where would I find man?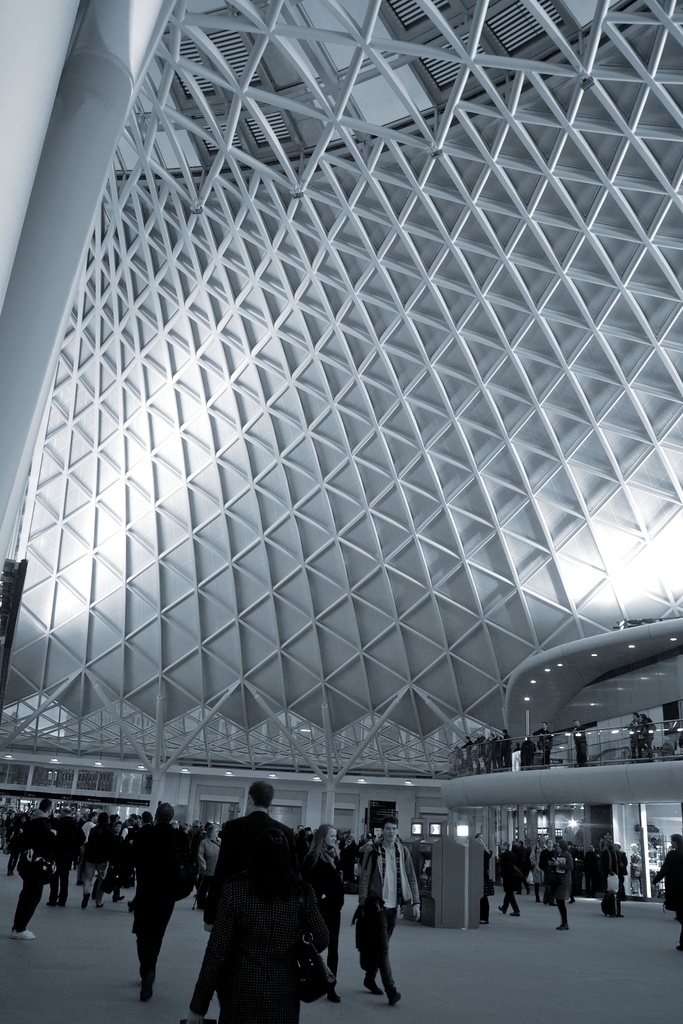
At l=536, t=721, r=555, b=766.
